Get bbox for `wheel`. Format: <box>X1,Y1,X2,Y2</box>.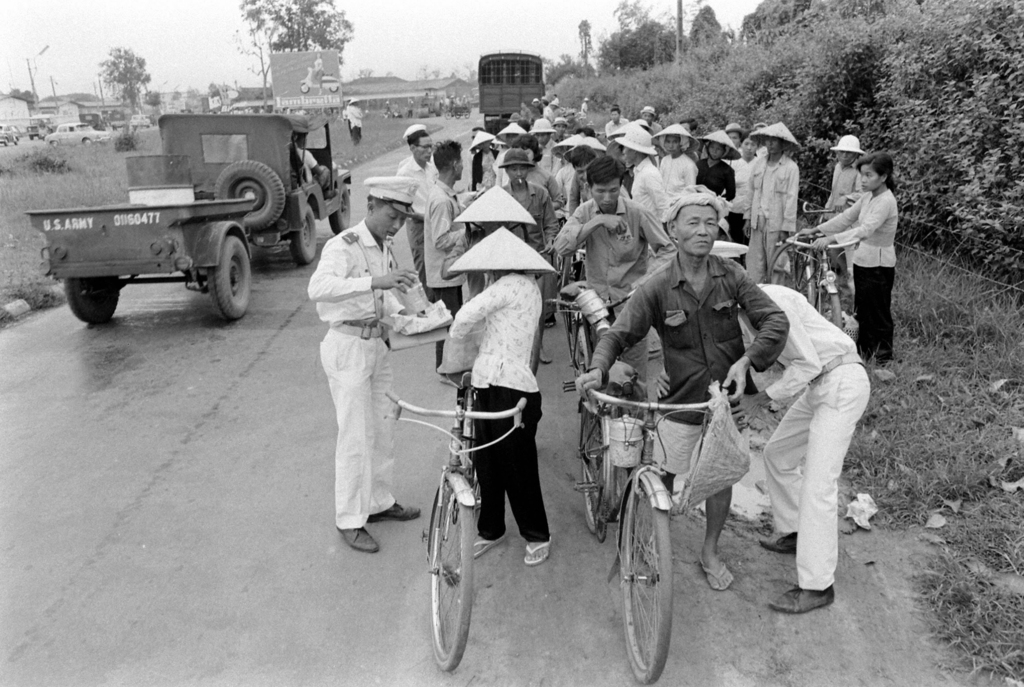
<box>415,493,476,661</box>.
